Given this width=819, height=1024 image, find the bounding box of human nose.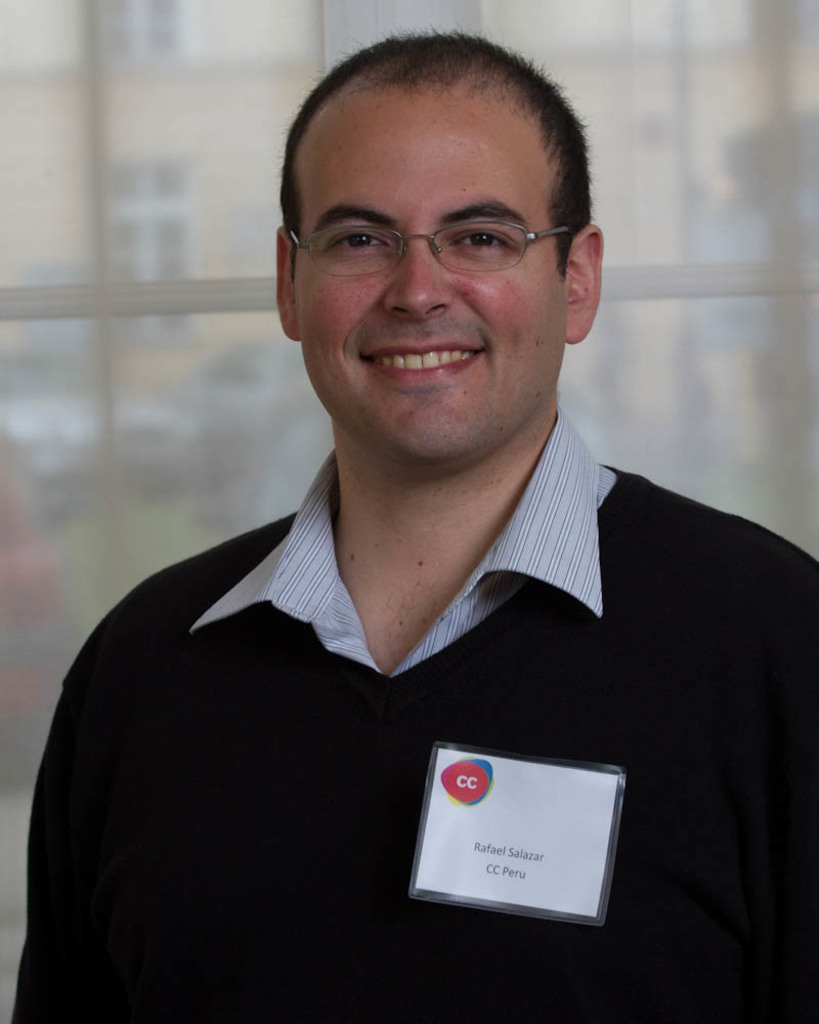
box=[372, 230, 466, 316].
